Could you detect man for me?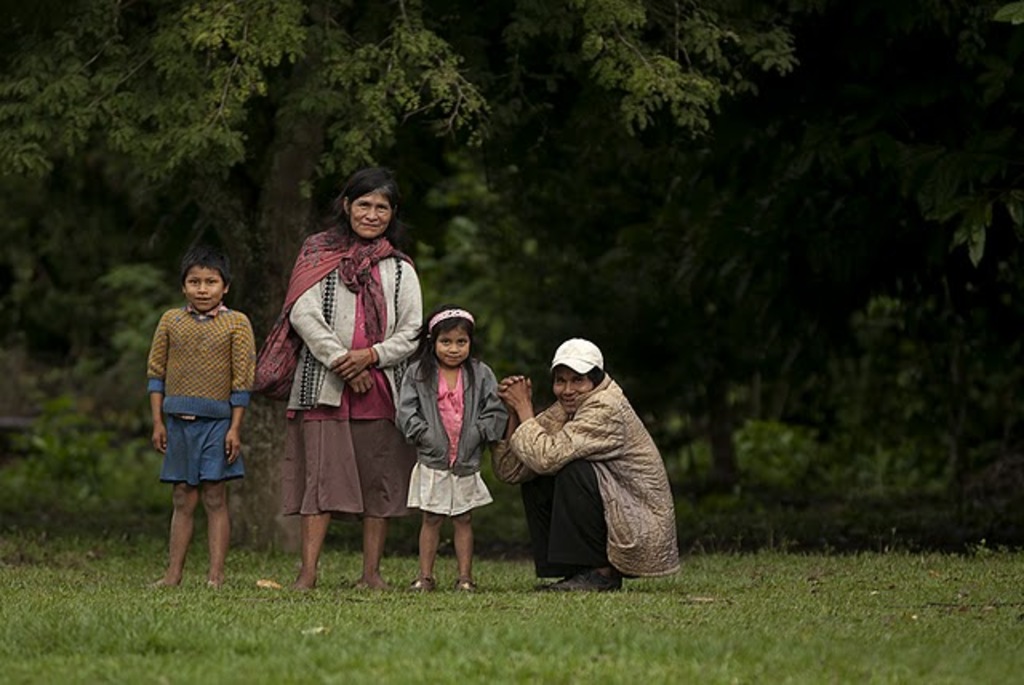
Detection result: crop(494, 325, 672, 595).
